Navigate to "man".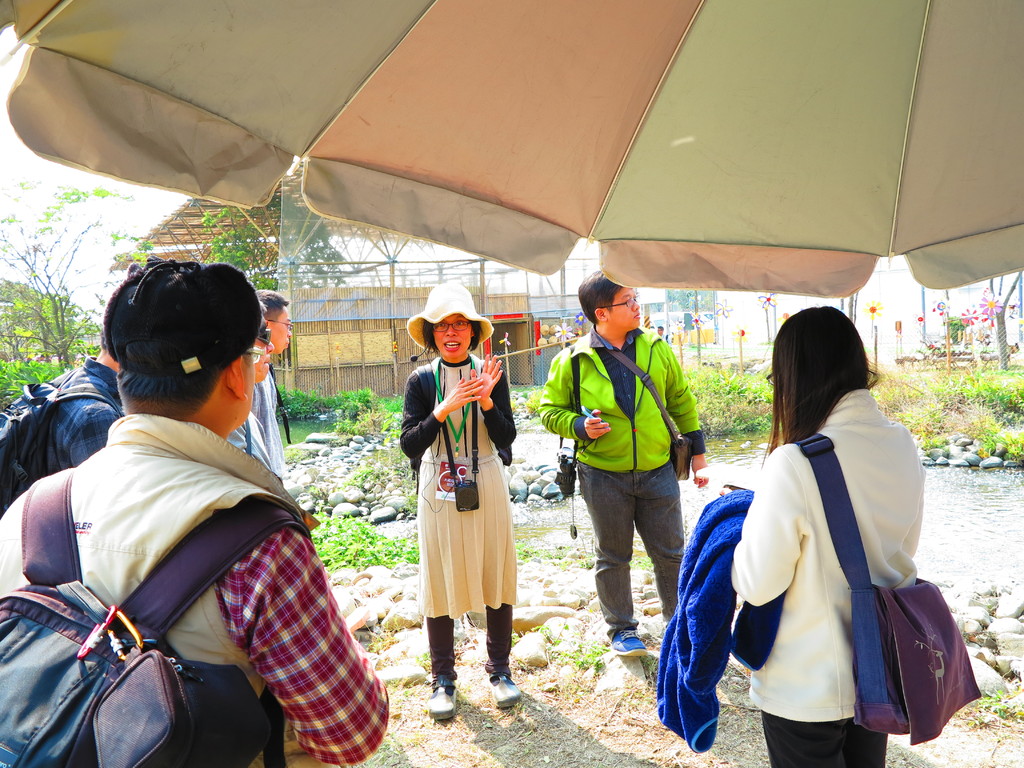
Navigation target: region(0, 257, 392, 767).
